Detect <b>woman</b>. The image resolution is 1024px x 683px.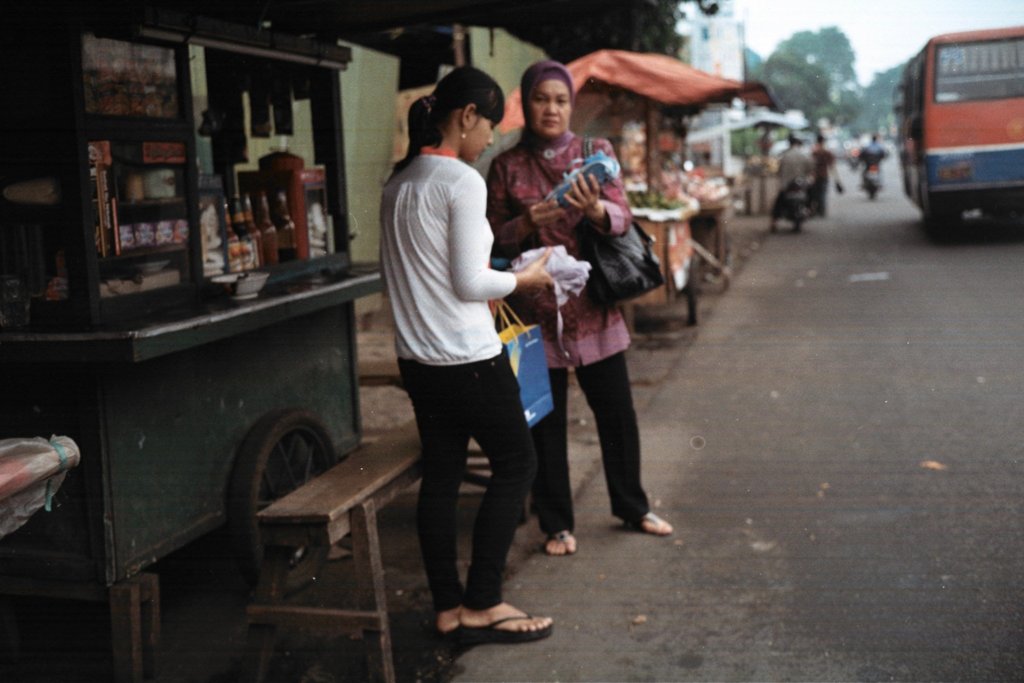
bbox(532, 120, 678, 571).
